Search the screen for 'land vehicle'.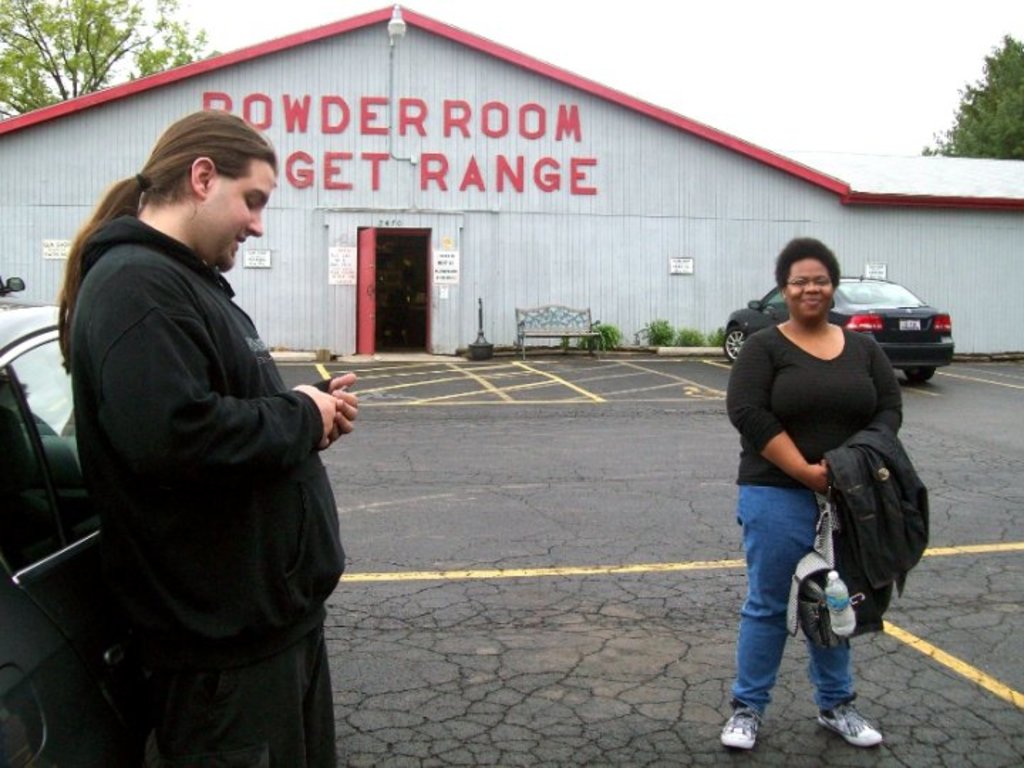
Found at 720/277/954/378.
